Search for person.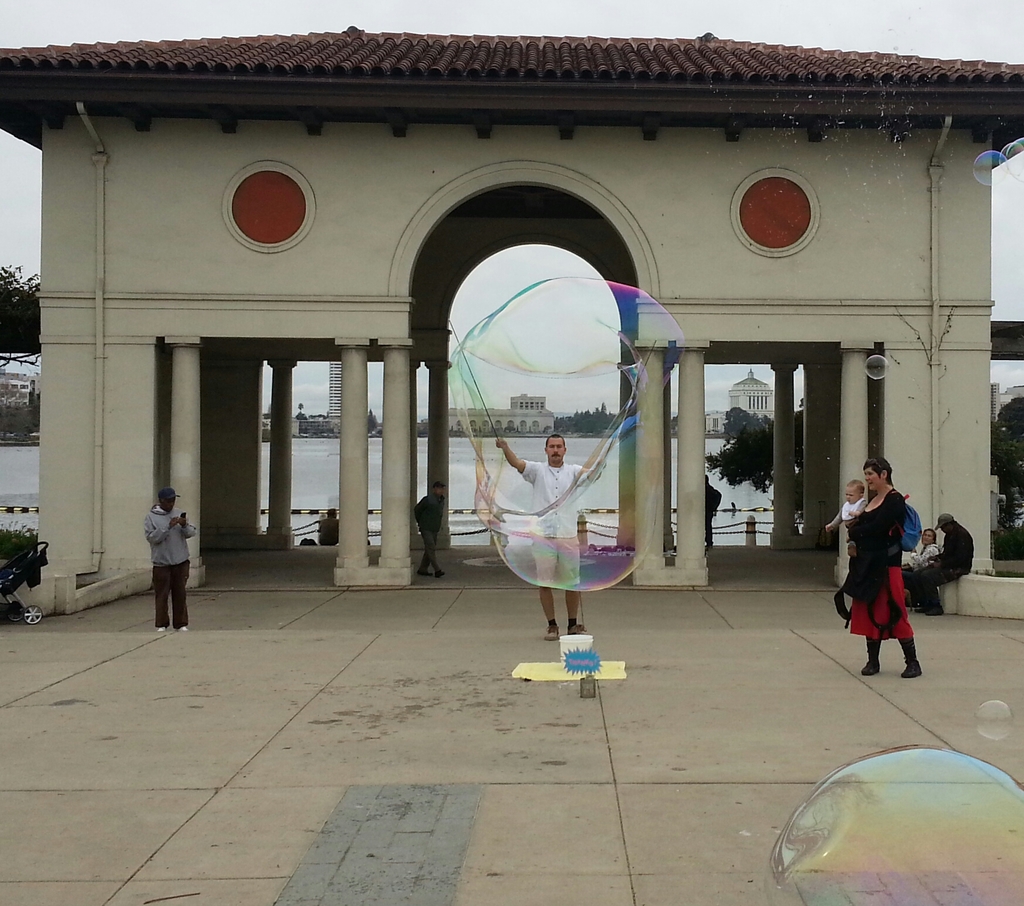
Found at [319, 504, 339, 545].
